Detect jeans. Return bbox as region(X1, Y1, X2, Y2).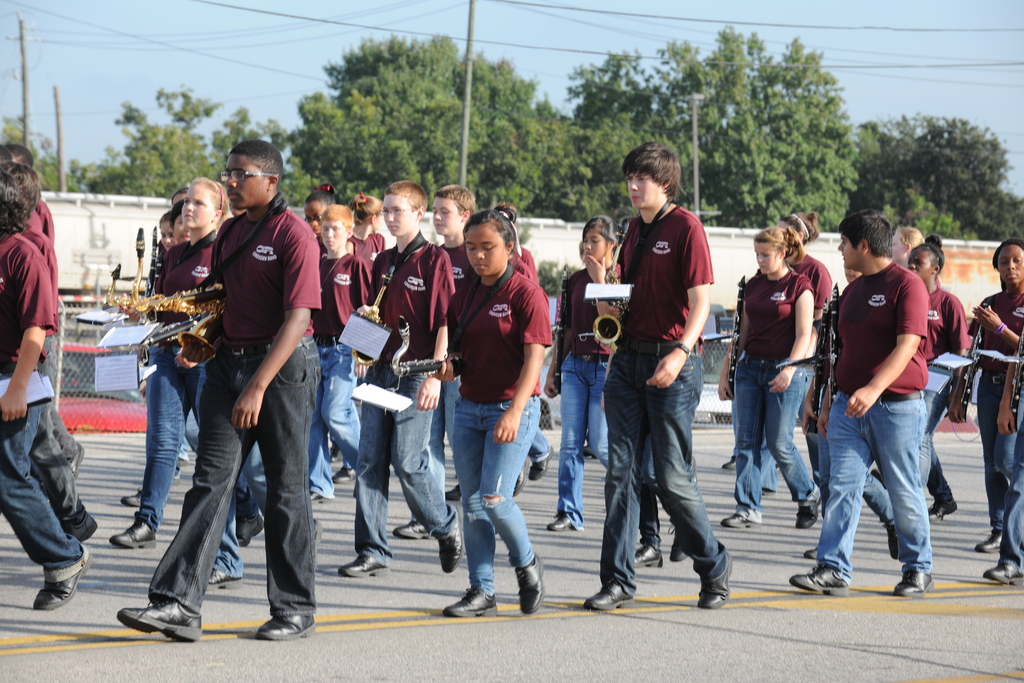
region(815, 391, 939, 575).
